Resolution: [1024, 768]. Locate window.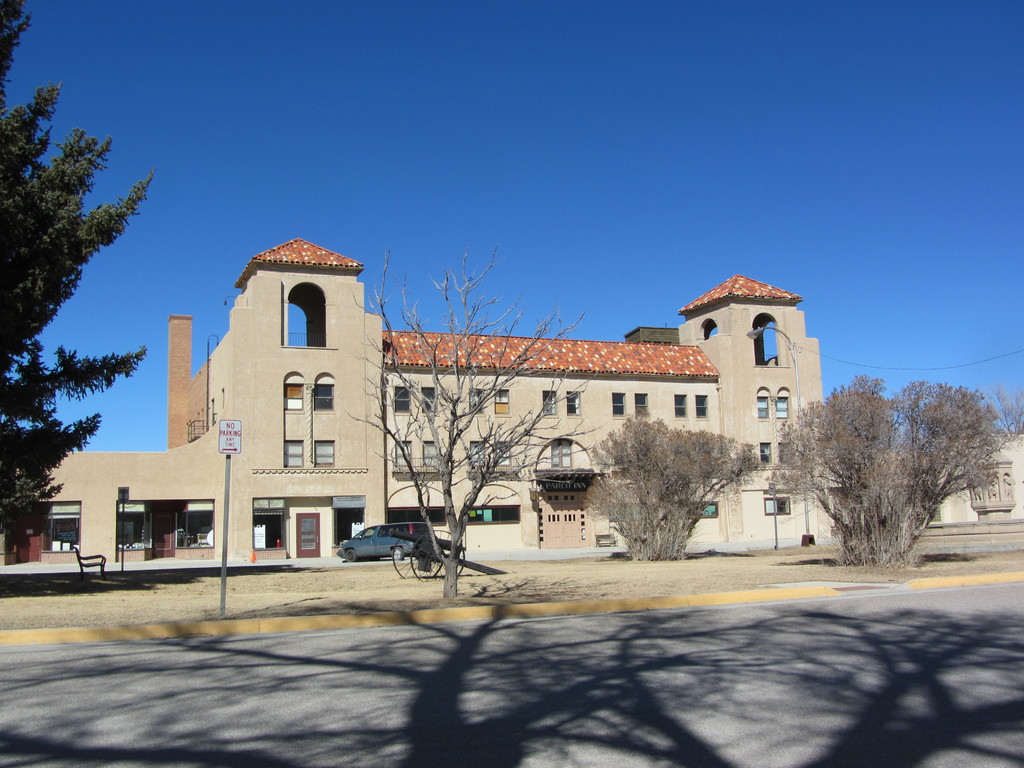
l=313, t=439, r=335, b=468.
